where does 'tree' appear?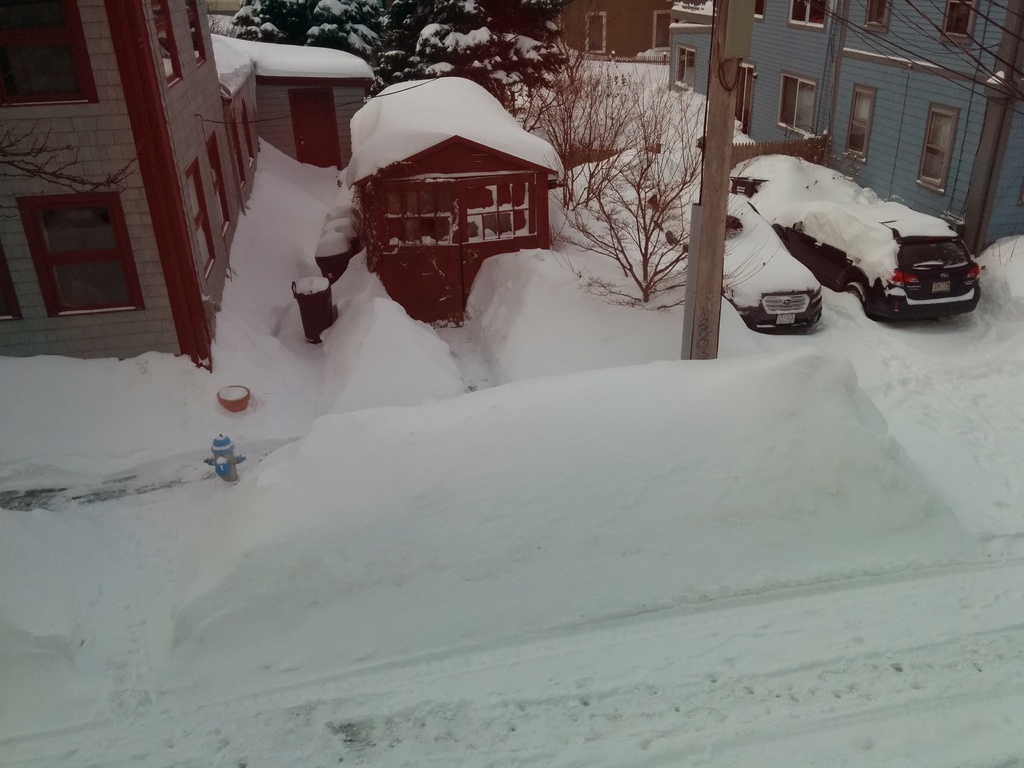
Appears at Rect(545, 43, 753, 383).
